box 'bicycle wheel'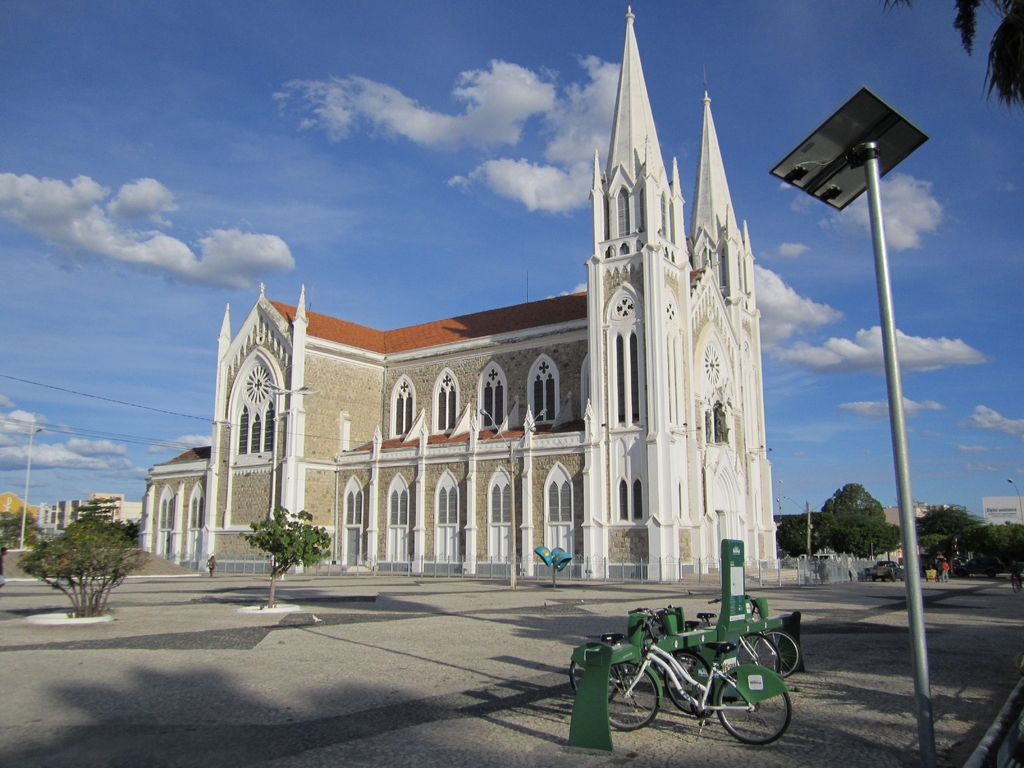
bbox=(663, 651, 710, 712)
